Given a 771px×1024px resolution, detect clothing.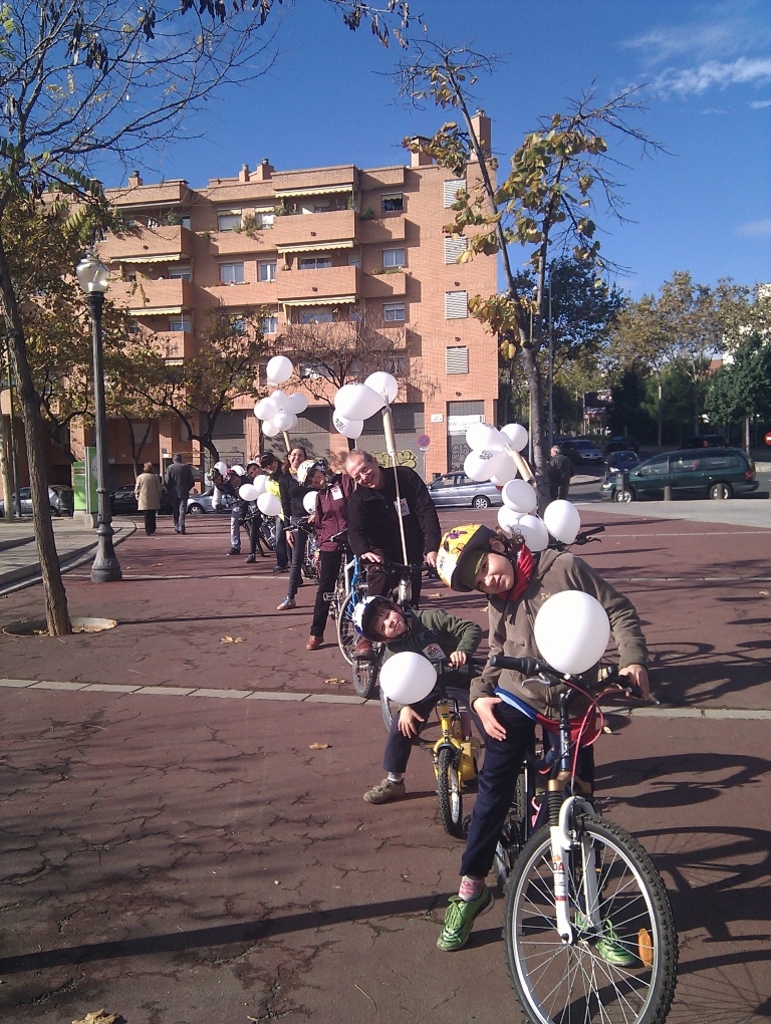
163/459/200/529.
